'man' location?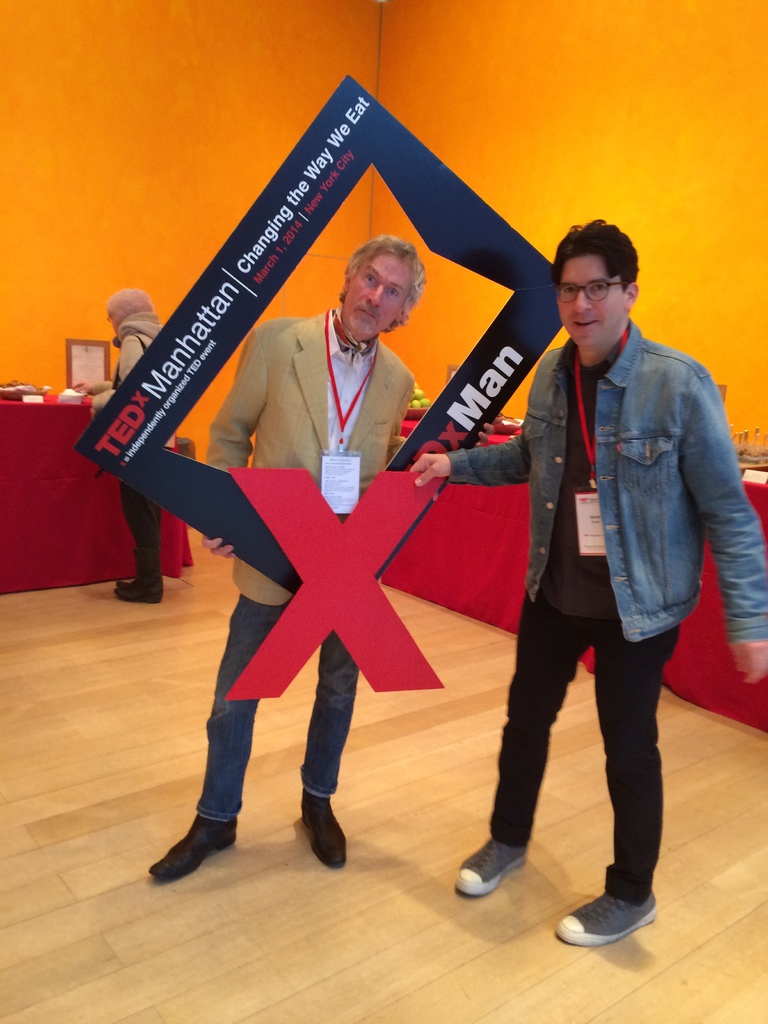
[left=149, top=233, right=429, bottom=875]
